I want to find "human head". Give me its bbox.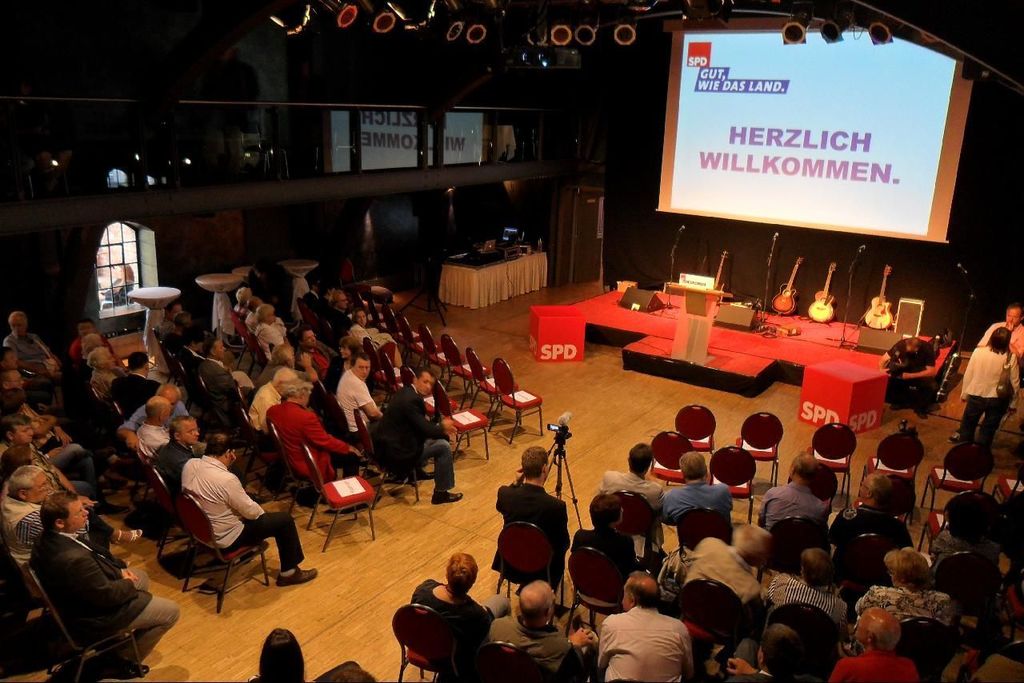
pyautogui.locateOnScreen(1006, 304, 1023, 328).
